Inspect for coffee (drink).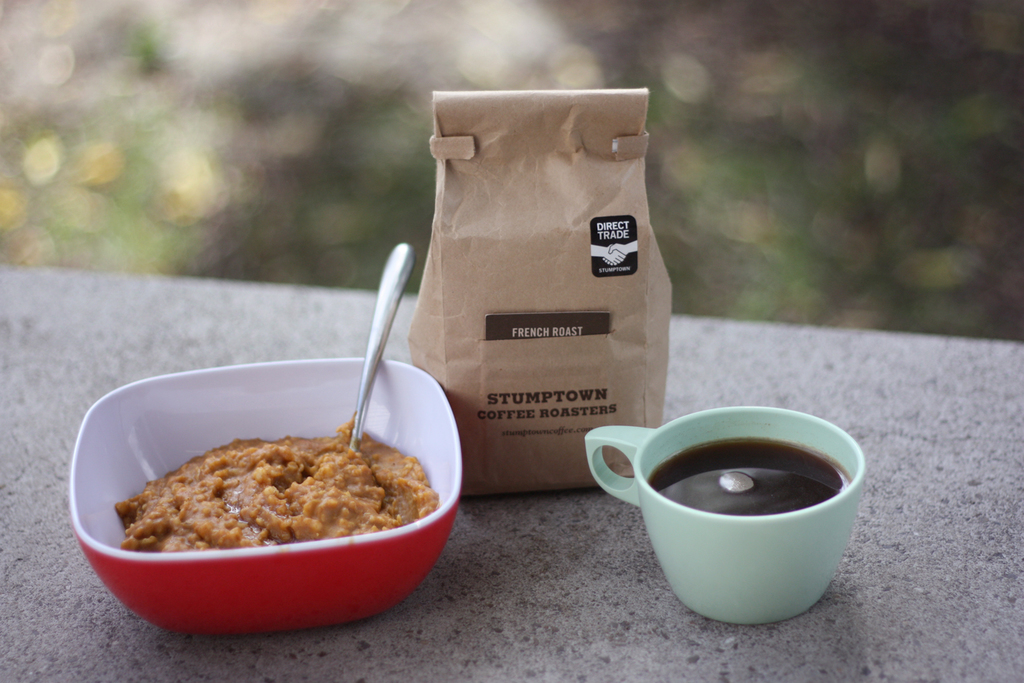
Inspection: (left=649, top=436, right=852, bottom=515).
